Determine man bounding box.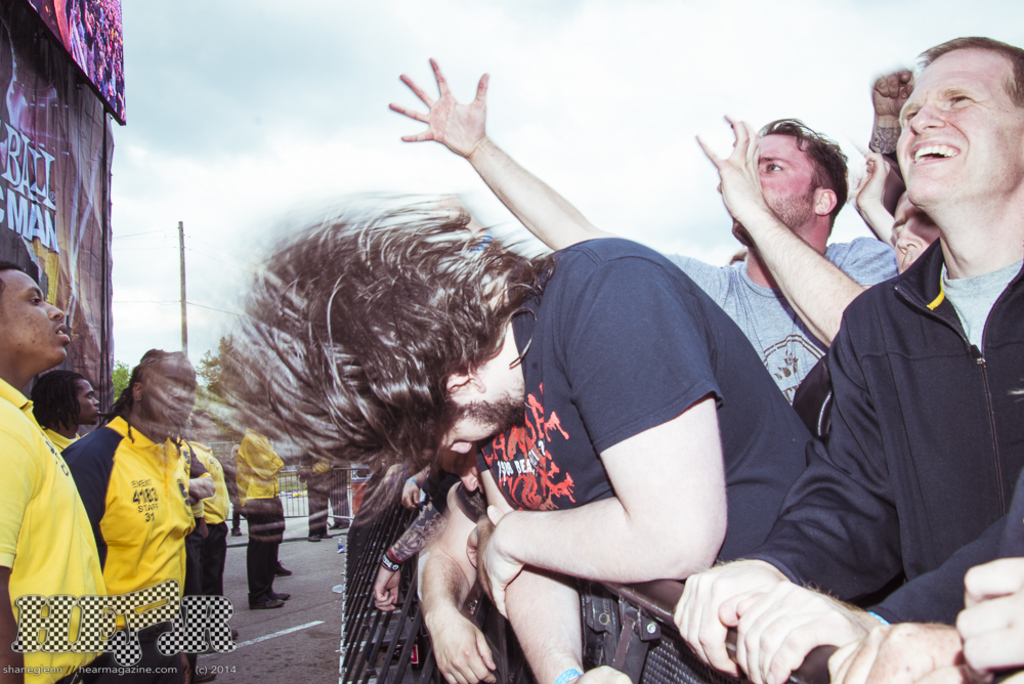
Determined: region(129, 187, 827, 683).
